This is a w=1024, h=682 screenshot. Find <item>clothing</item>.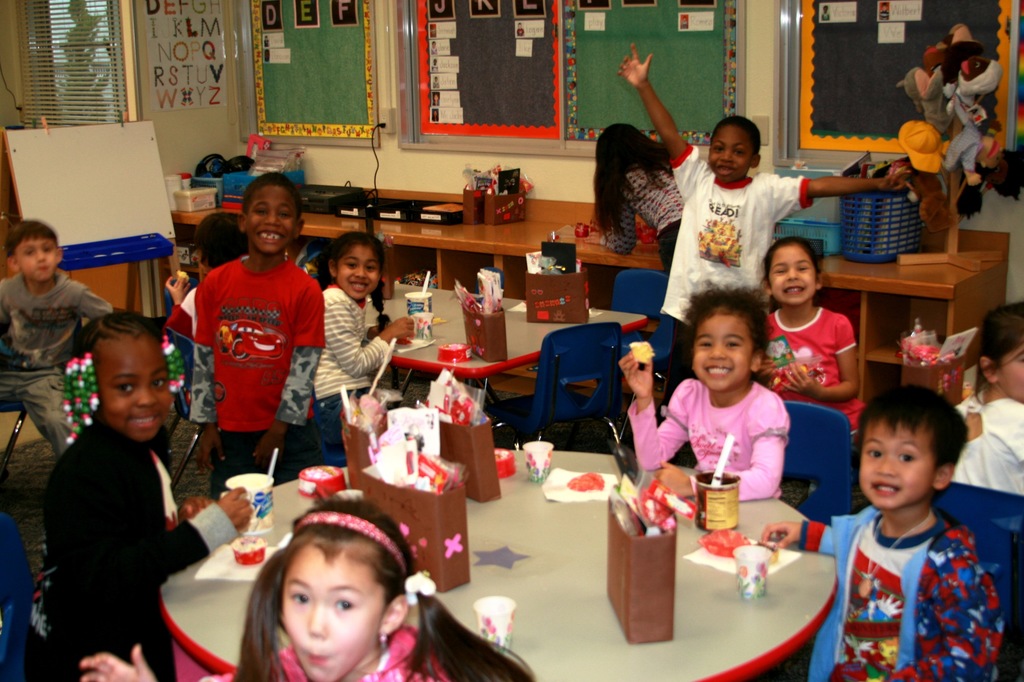
Bounding box: x1=189 y1=249 x2=308 y2=484.
